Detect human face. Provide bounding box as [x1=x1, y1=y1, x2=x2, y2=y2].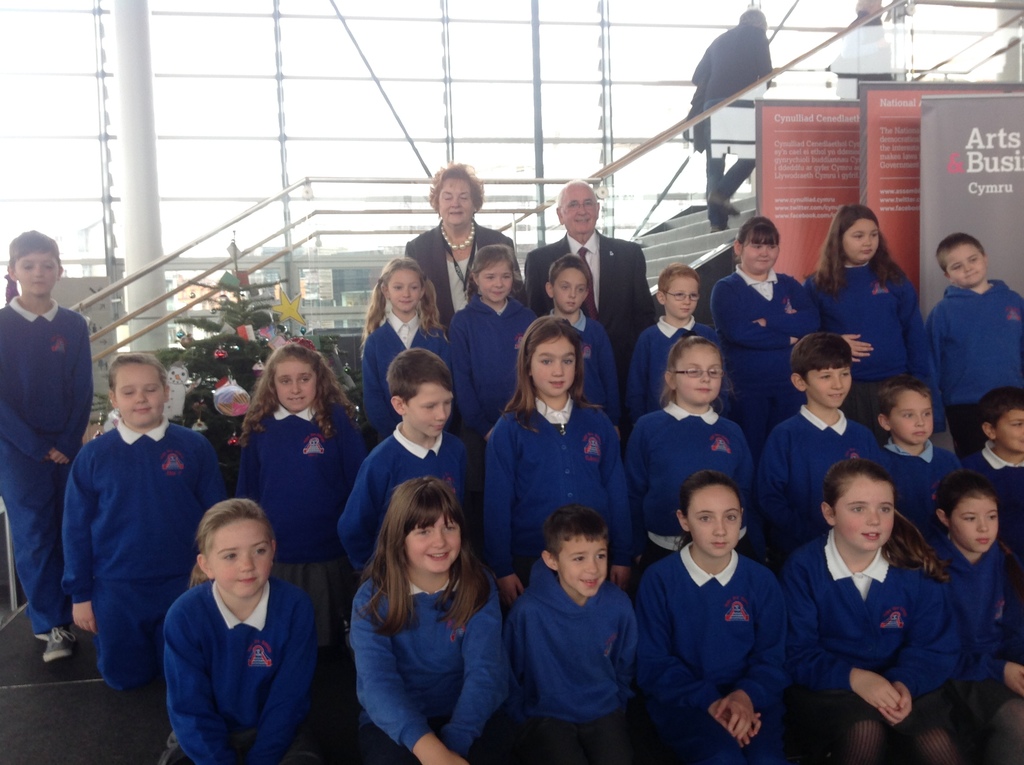
[x1=115, y1=364, x2=168, y2=429].
